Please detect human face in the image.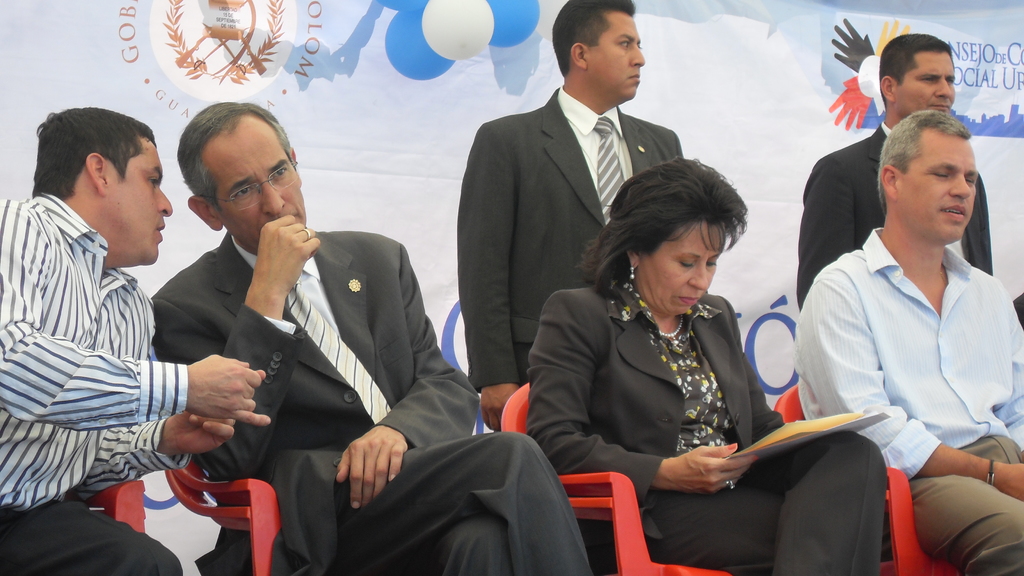
{"left": 636, "top": 222, "right": 725, "bottom": 317}.
